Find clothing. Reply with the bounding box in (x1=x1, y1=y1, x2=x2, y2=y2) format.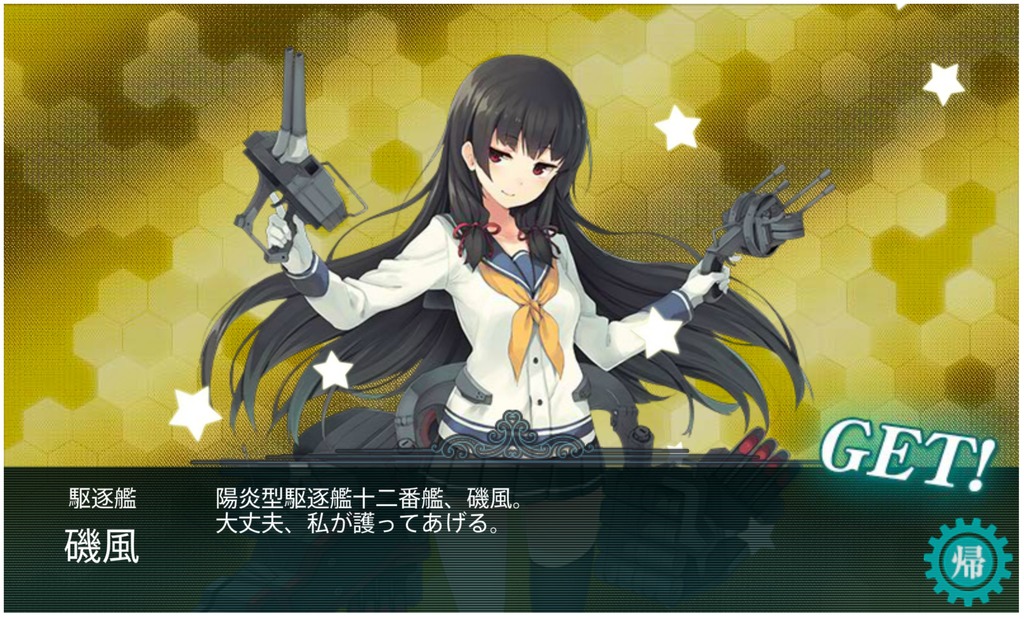
(x1=271, y1=168, x2=723, y2=444).
